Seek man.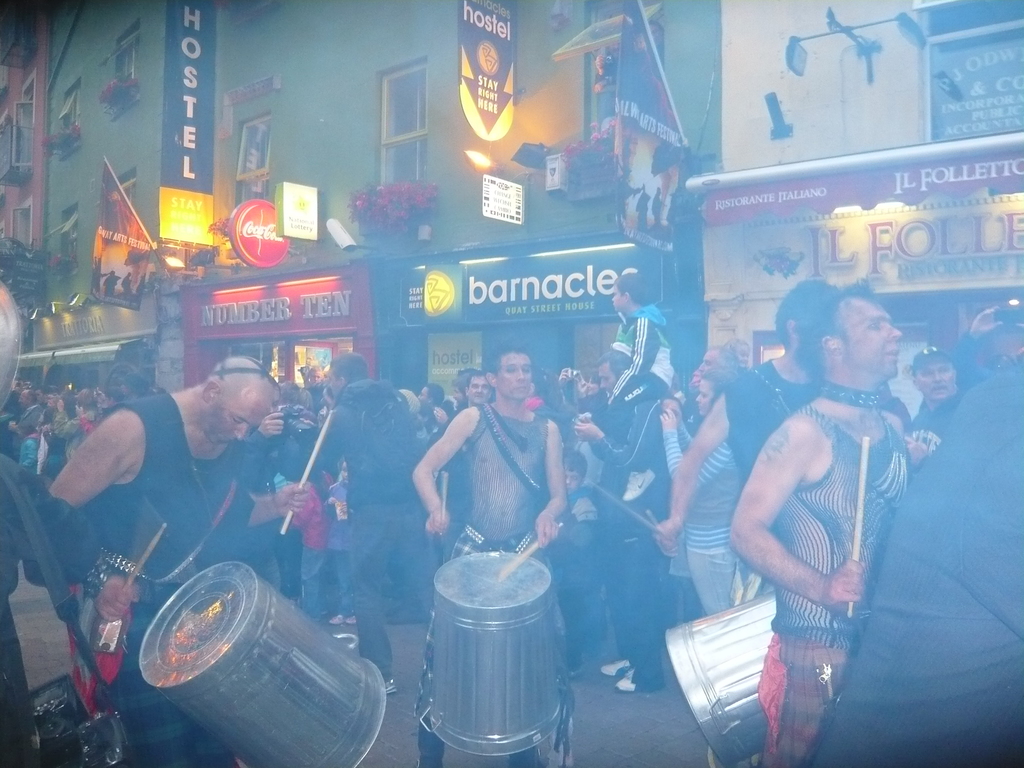
408 344 565 767.
